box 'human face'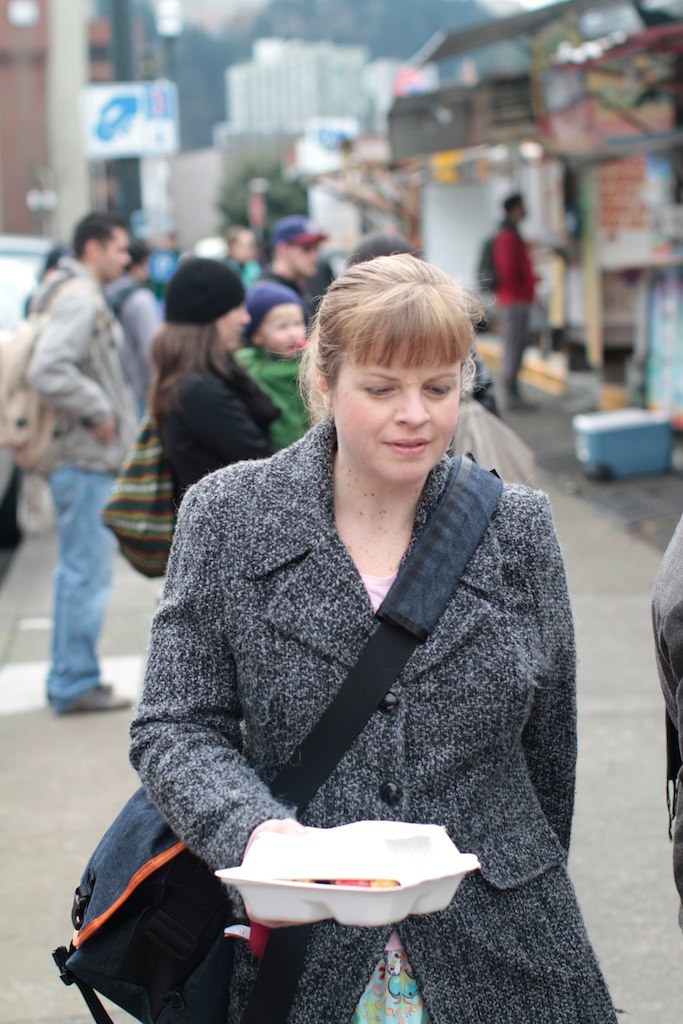
{"x1": 336, "y1": 335, "x2": 462, "y2": 478}
